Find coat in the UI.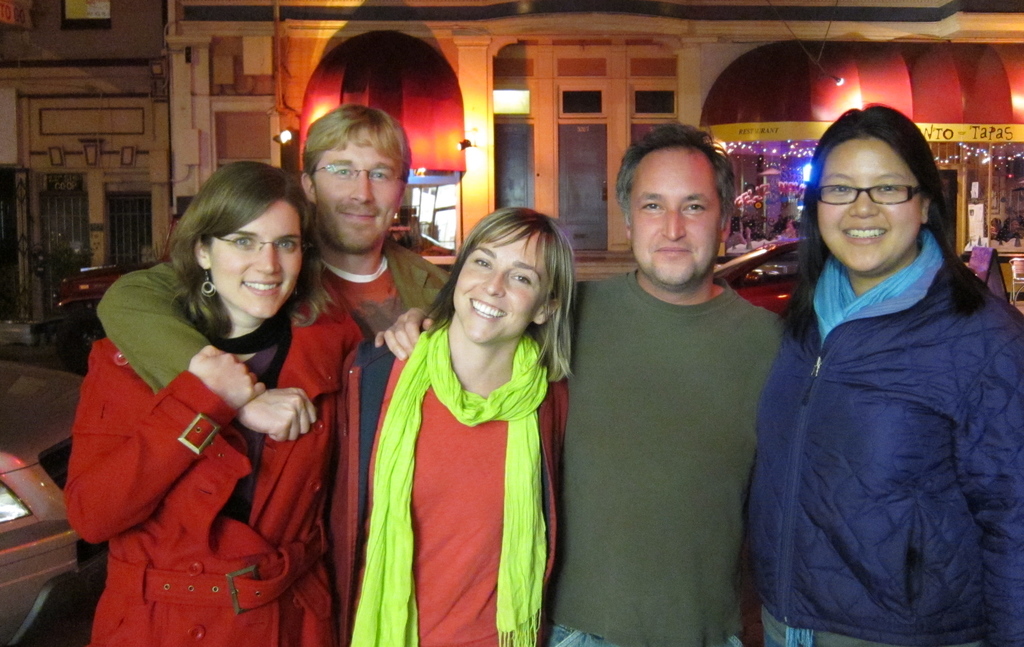
UI element at {"x1": 69, "y1": 289, "x2": 350, "y2": 642}.
